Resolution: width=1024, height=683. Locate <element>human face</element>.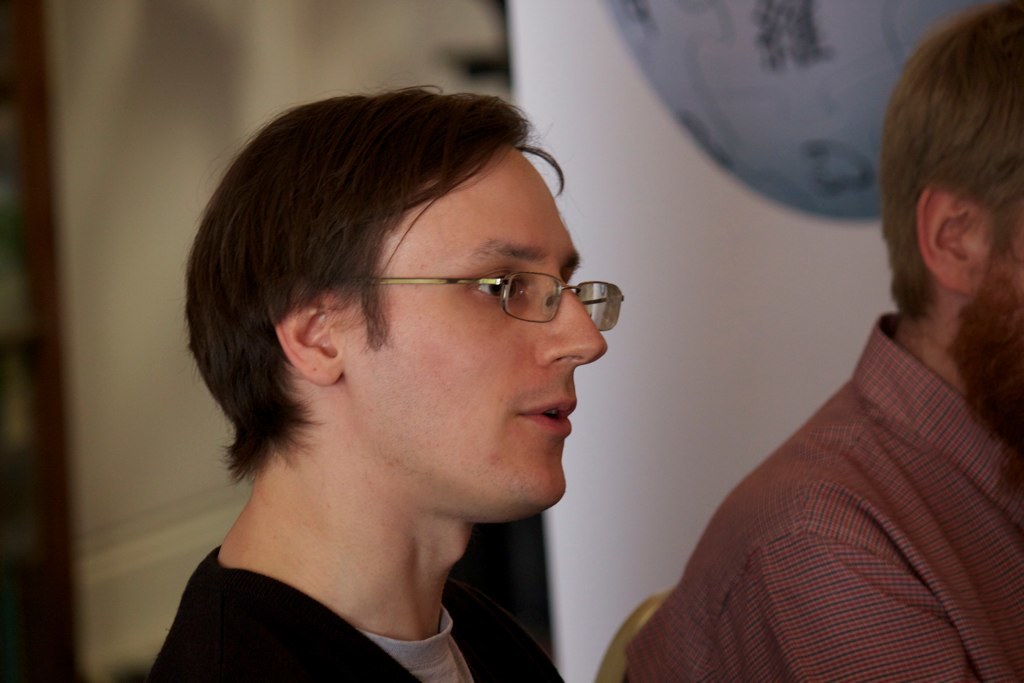
945,175,1023,446.
